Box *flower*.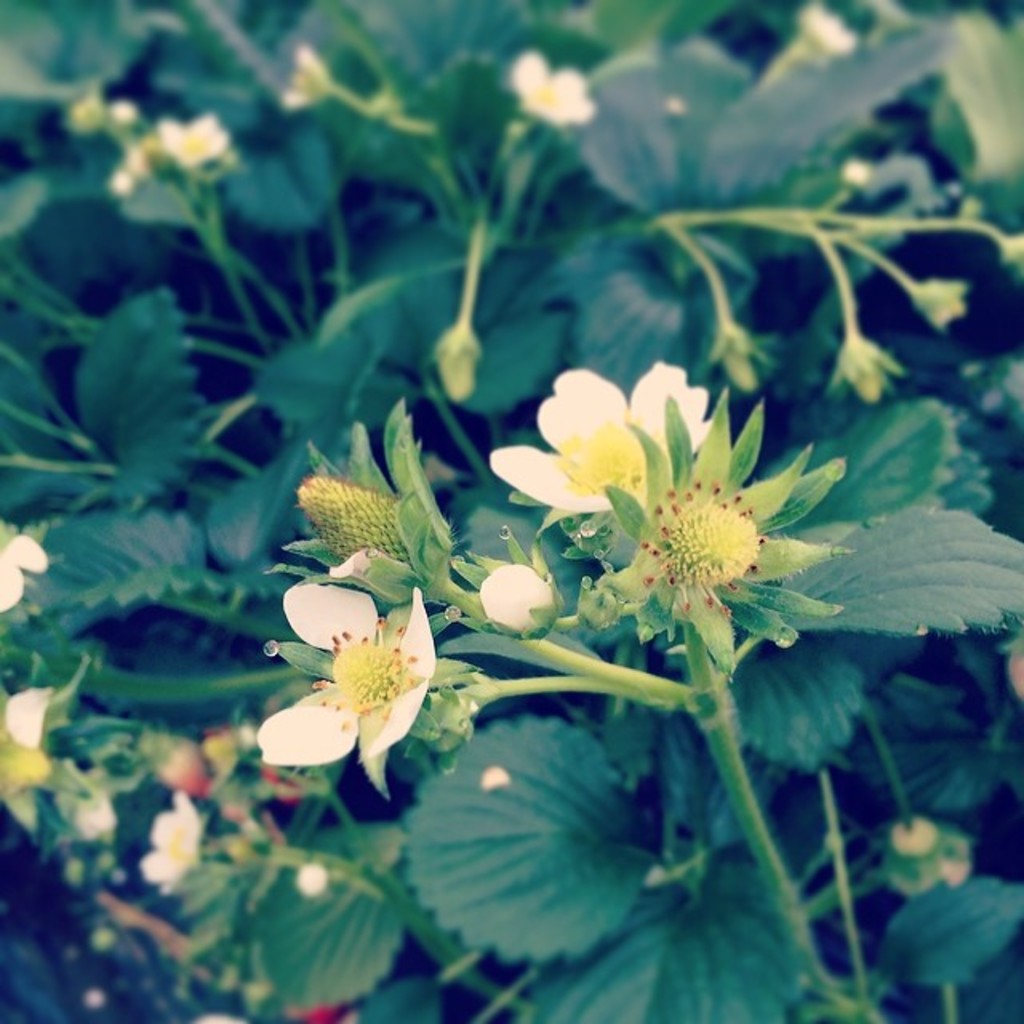
{"left": 510, "top": 48, "right": 594, "bottom": 126}.
